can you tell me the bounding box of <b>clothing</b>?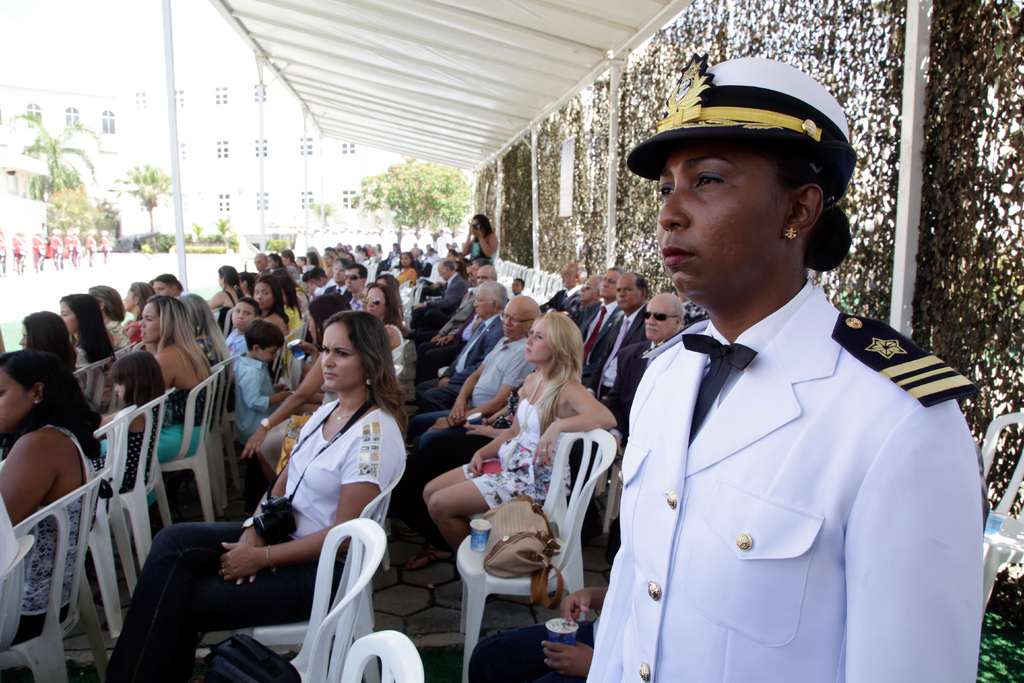
bbox=[0, 231, 9, 268].
